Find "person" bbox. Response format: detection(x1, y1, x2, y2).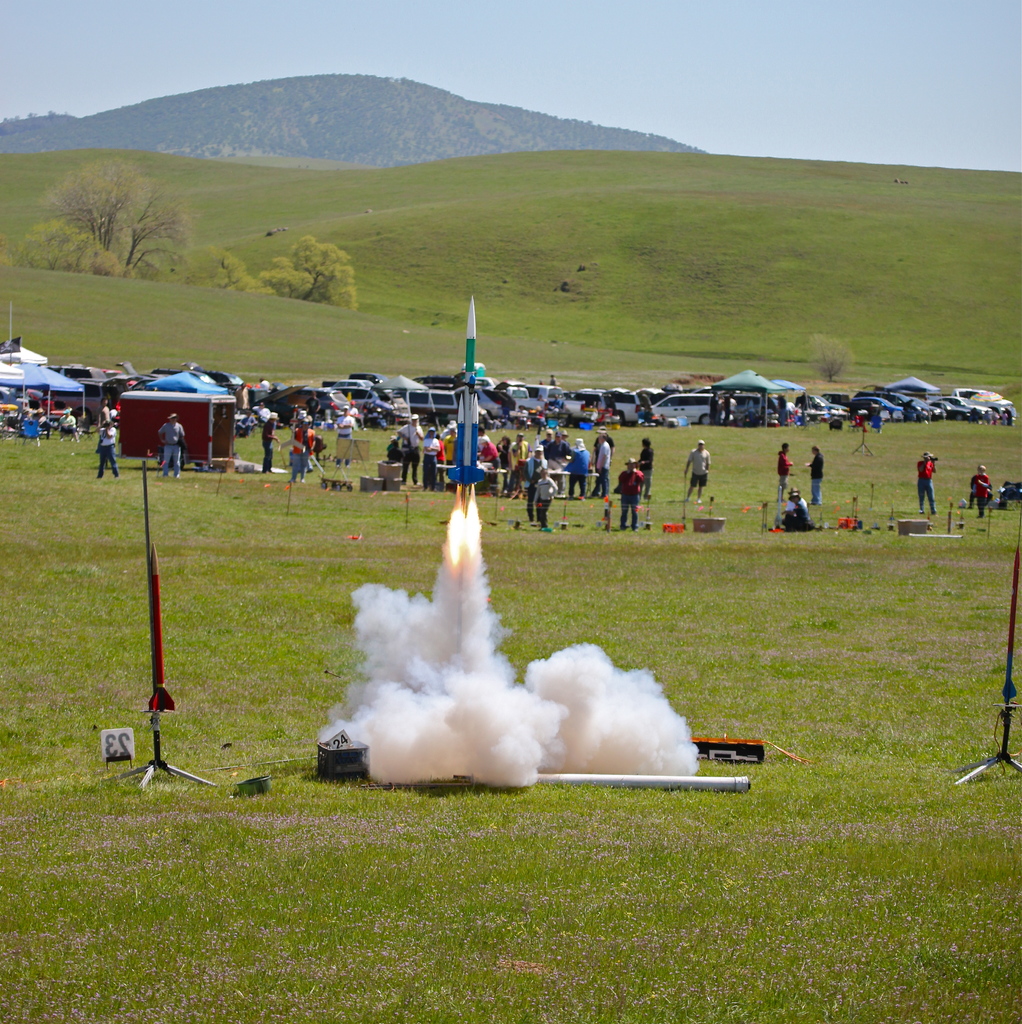
detection(251, 404, 273, 427).
